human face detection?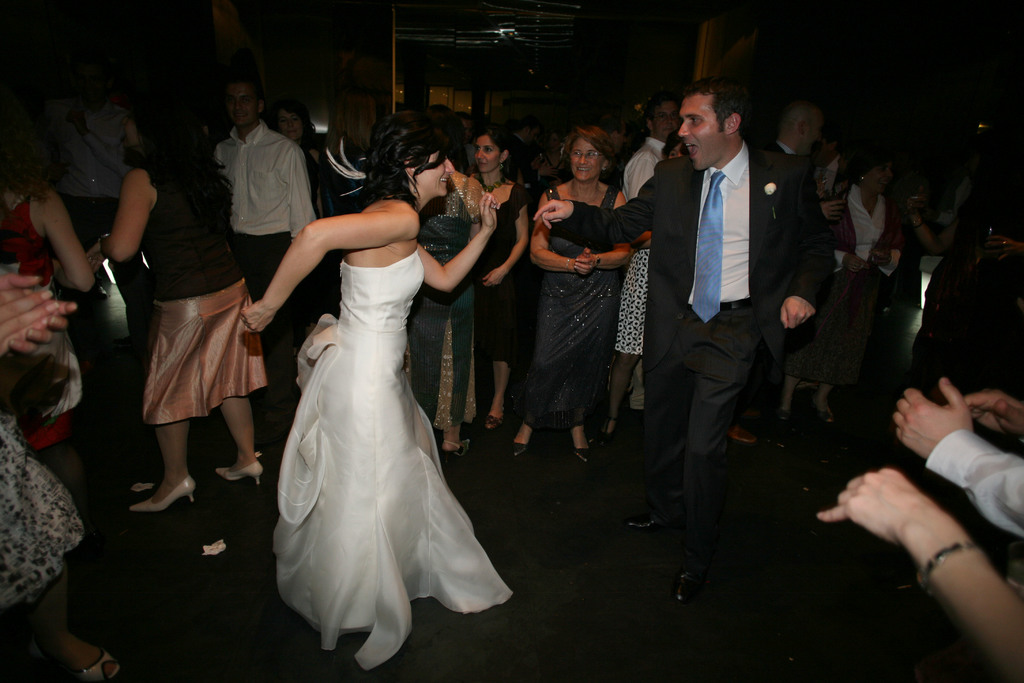
box(413, 147, 456, 194)
